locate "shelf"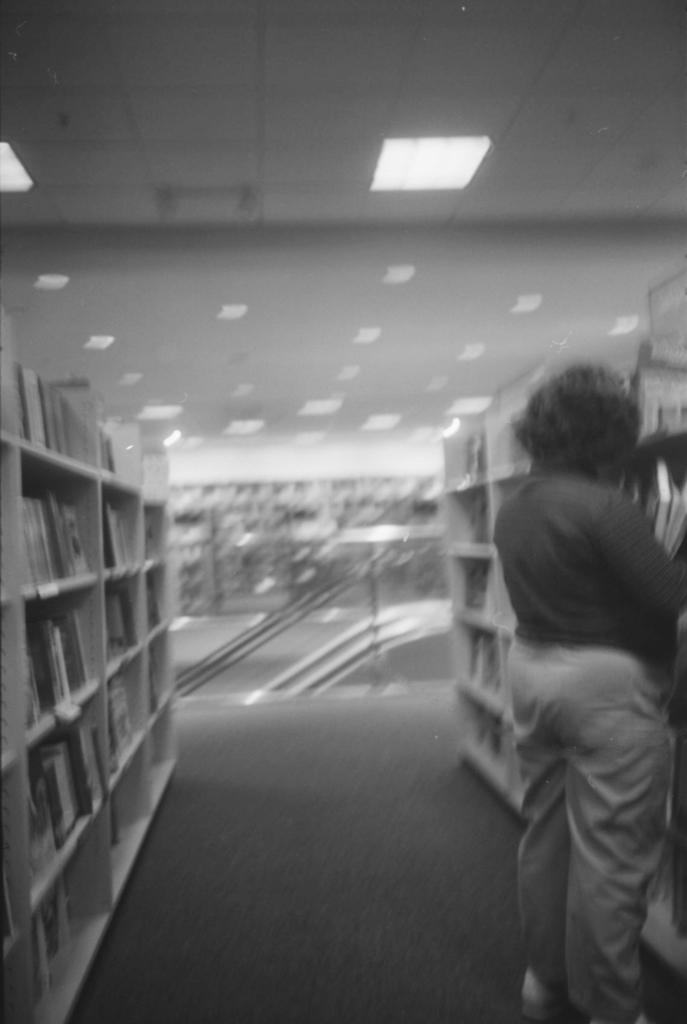
113,657,139,769
